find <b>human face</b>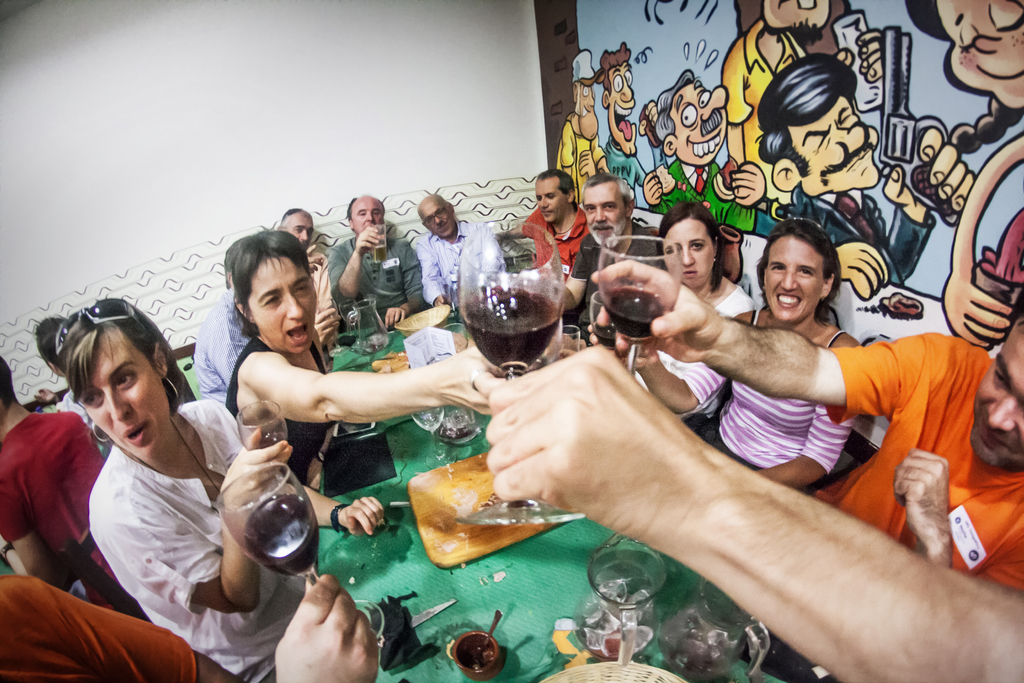
[72,315,165,464]
